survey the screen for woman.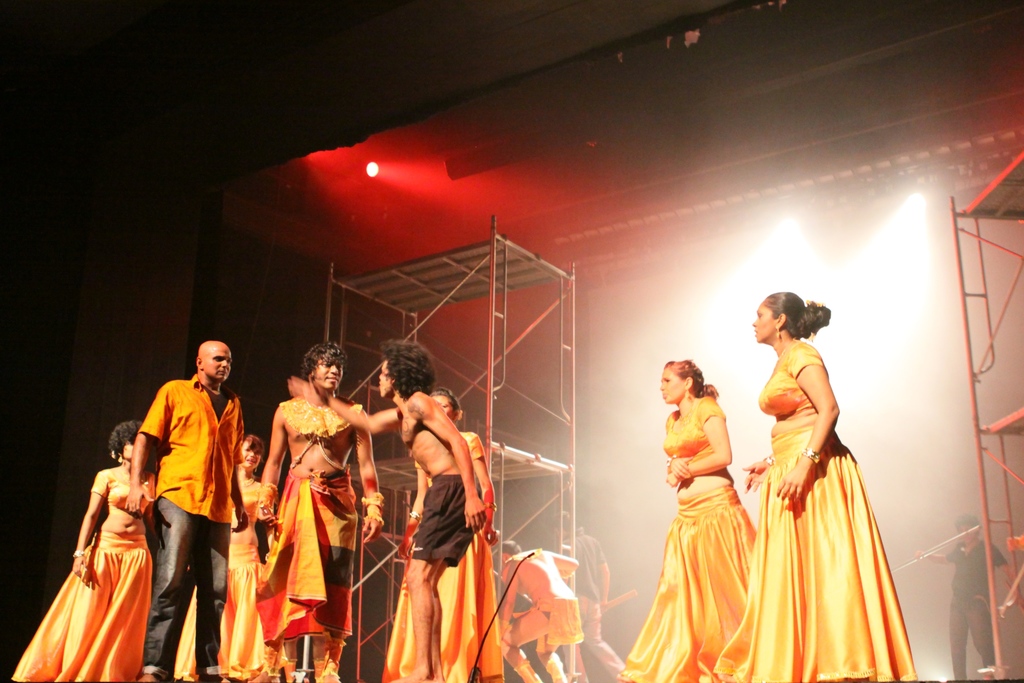
Survey found: [left=168, top=436, right=280, bottom=682].
